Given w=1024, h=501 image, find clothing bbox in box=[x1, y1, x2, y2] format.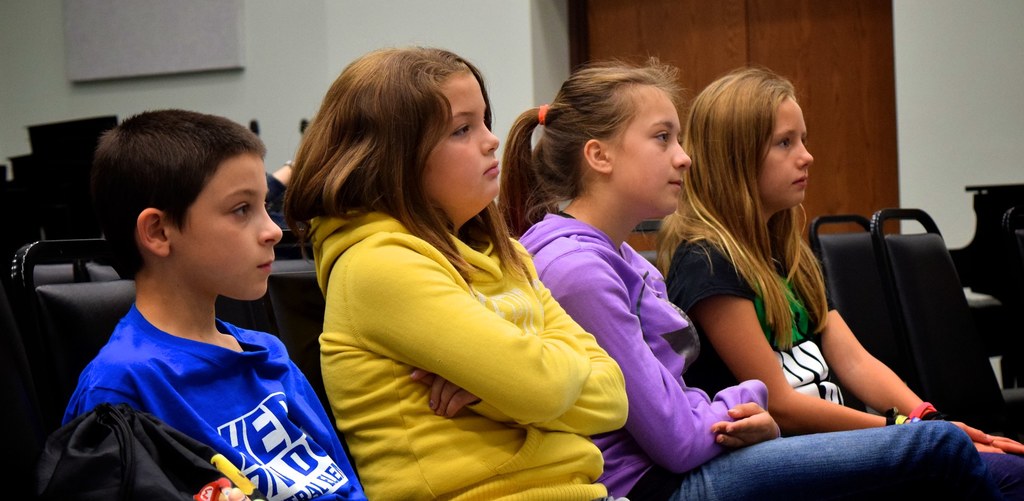
box=[42, 238, 345, 500].
